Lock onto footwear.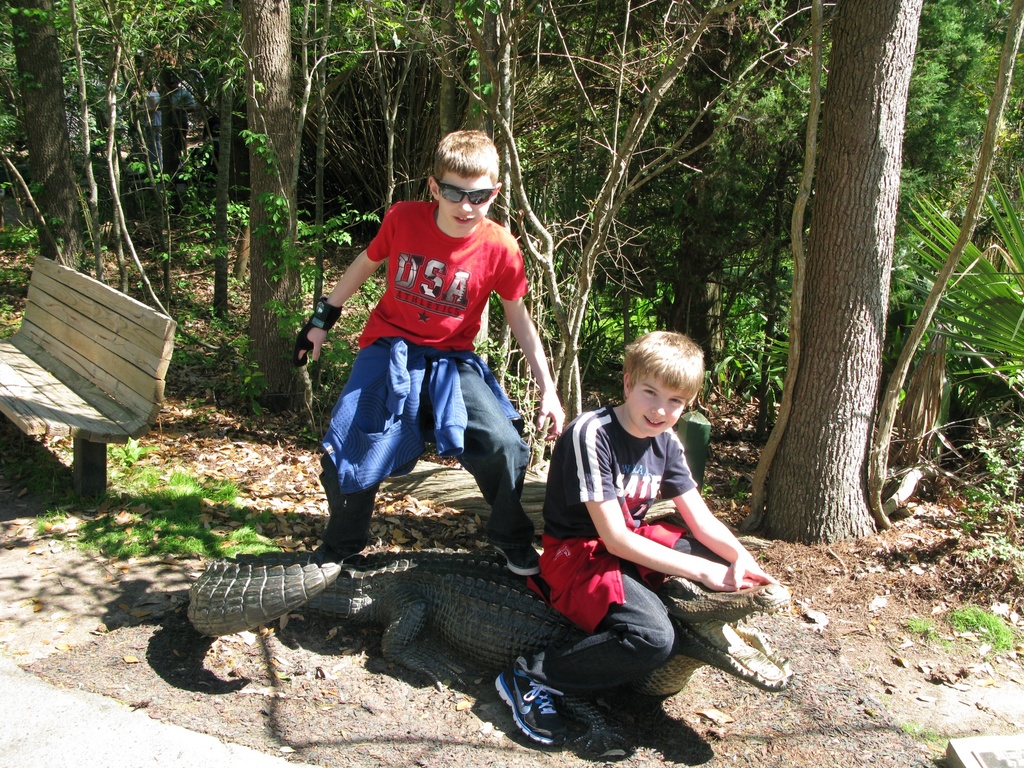
Locked: bbox=(305, 526, 367, 564).
